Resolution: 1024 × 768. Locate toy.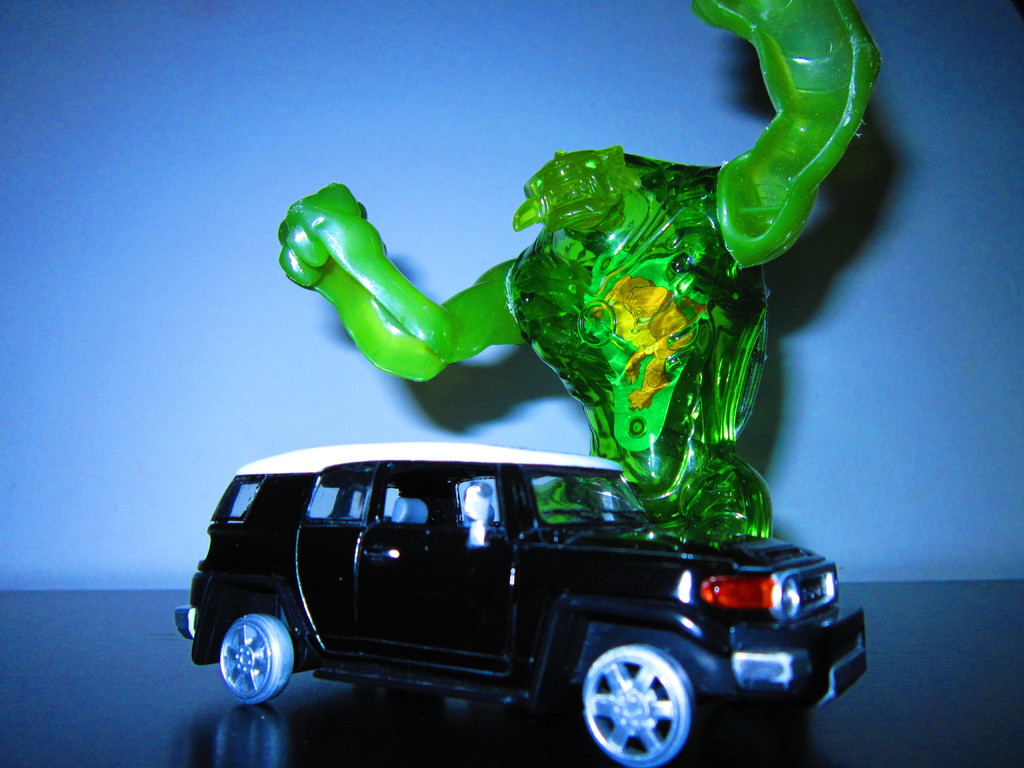
[174, 442, 866, 767].
